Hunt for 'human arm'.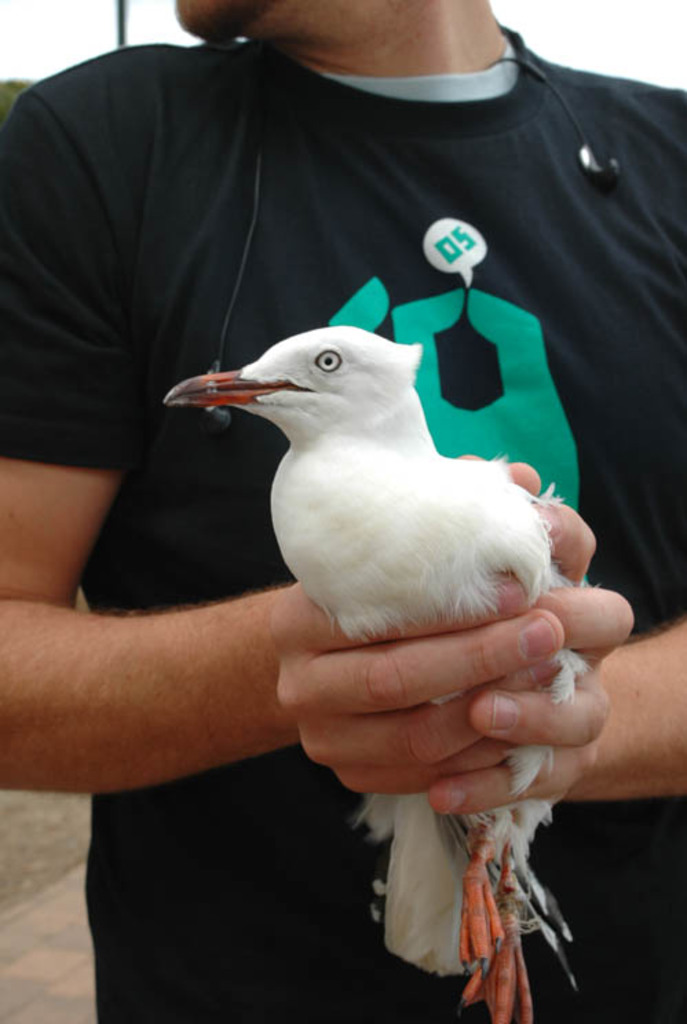
Hunted down at 476:149:686:823.
